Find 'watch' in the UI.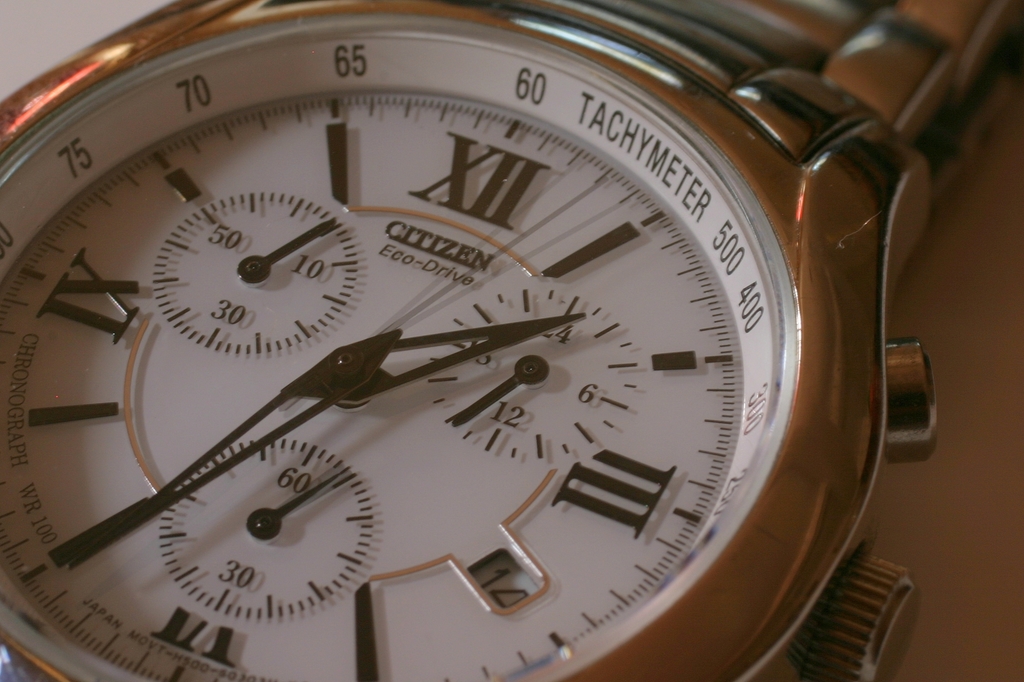
UI element at 0,0,1012,679.
